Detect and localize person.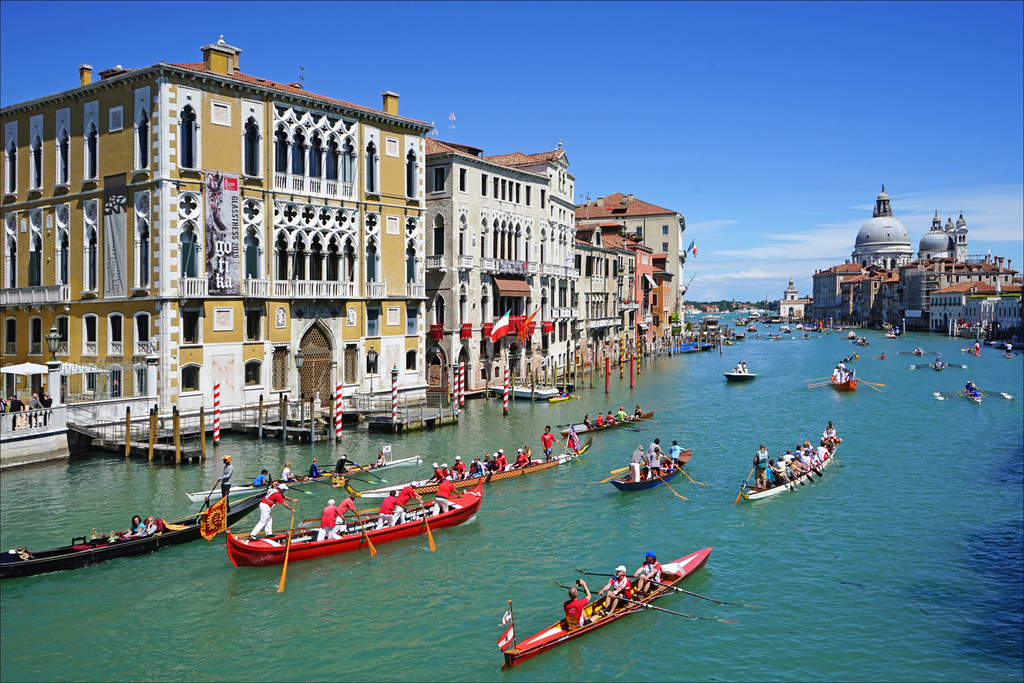
Localized at 628/446/646/484.
